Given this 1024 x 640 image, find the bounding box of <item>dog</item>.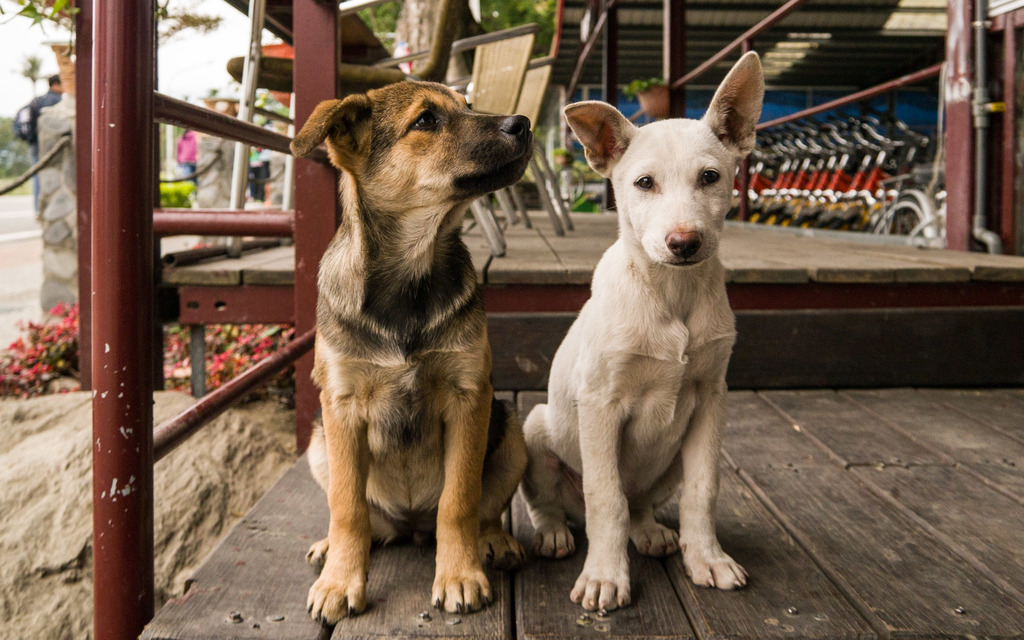
(521,52,768,616).
